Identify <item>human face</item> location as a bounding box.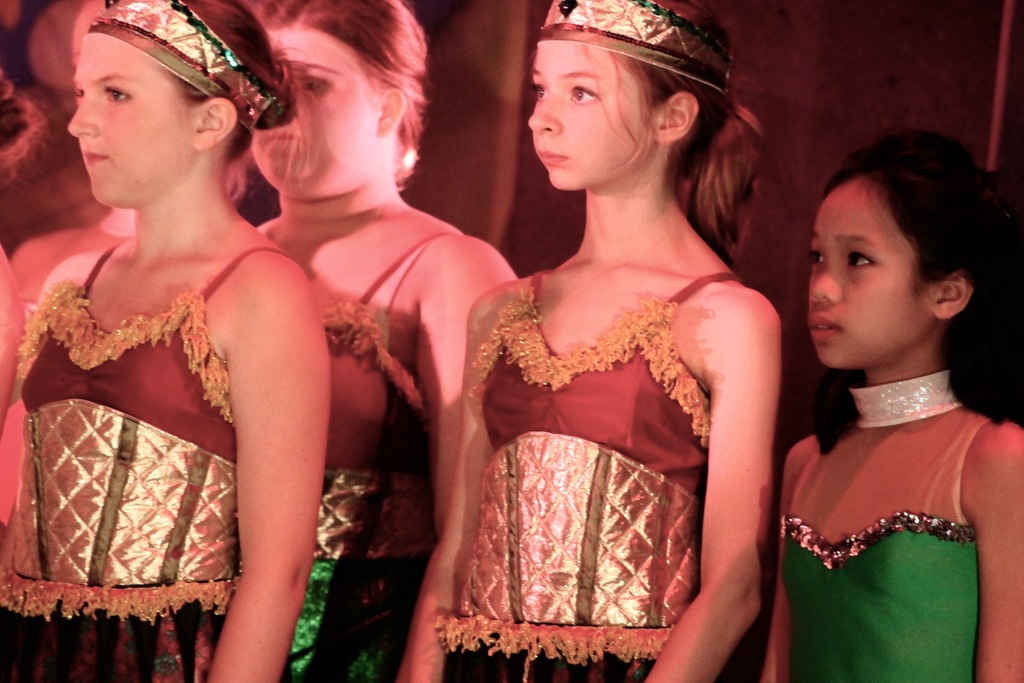
select_region(805, 176, 927, 369).
